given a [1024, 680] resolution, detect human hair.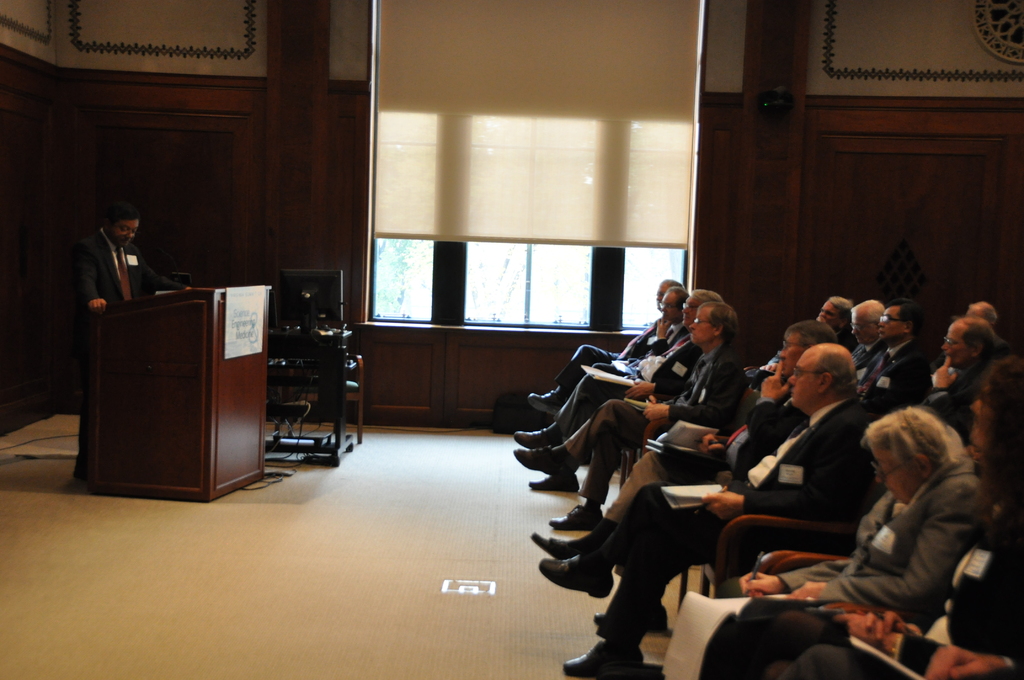
bbox=[968, 302, 1001, 332].
